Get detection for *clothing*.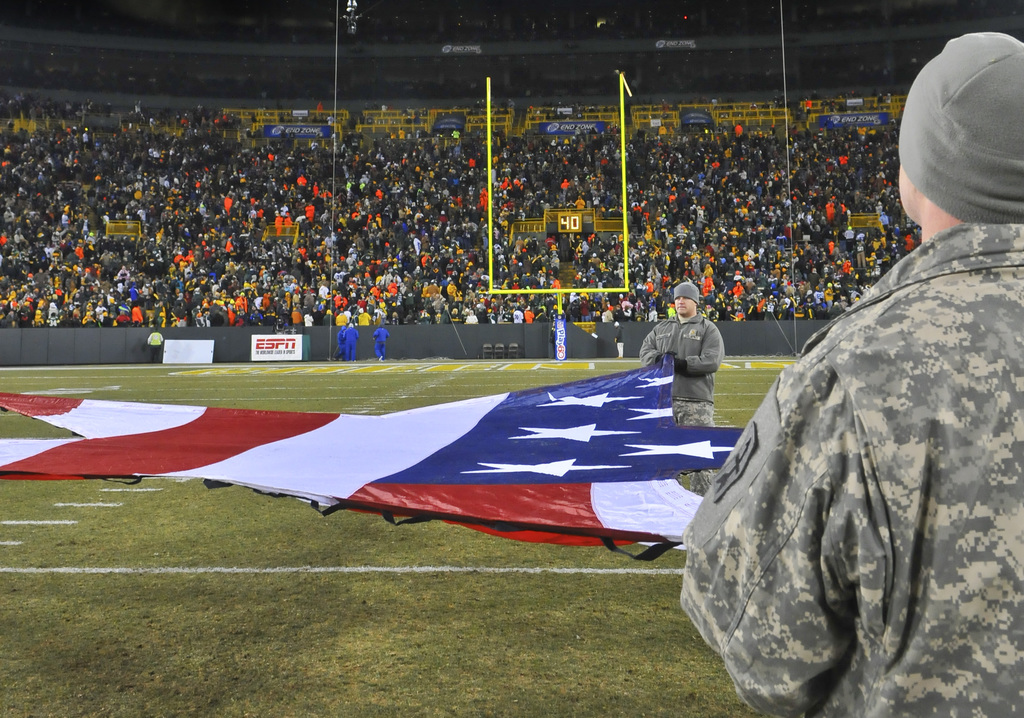
Detection: (x1=41, y1=297, x2=45, y2=312).
